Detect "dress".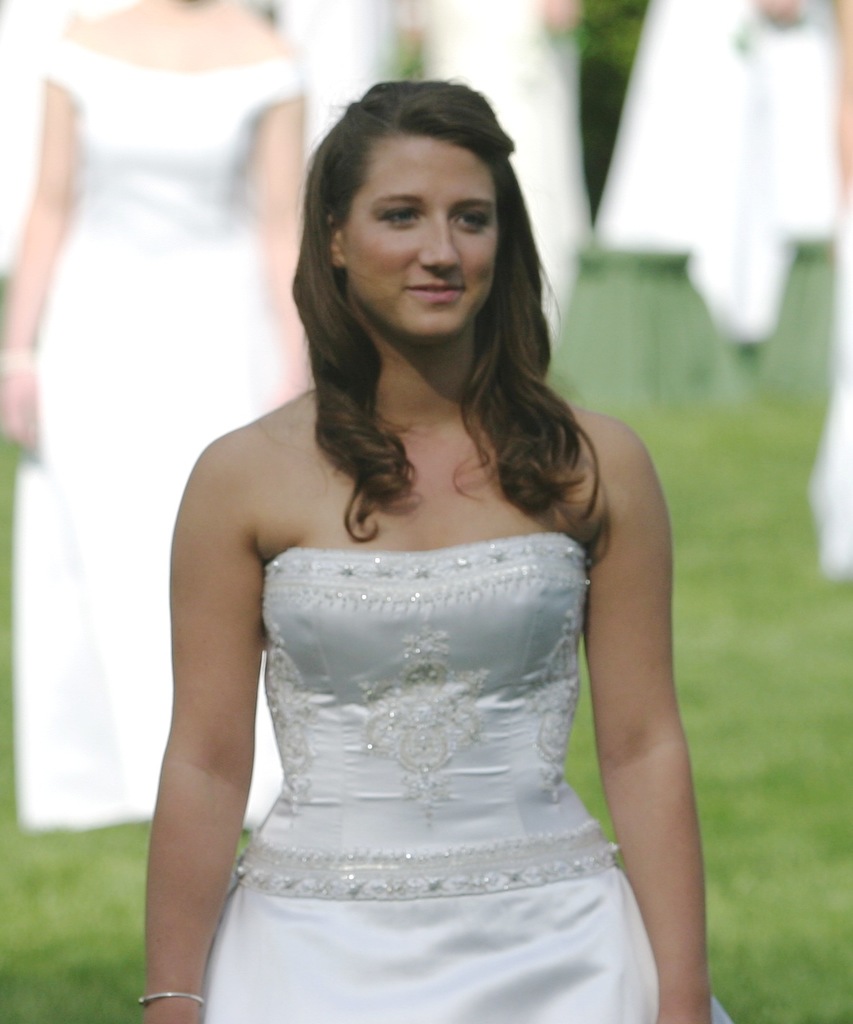
Detected at region(424, 0, 579, 364).
